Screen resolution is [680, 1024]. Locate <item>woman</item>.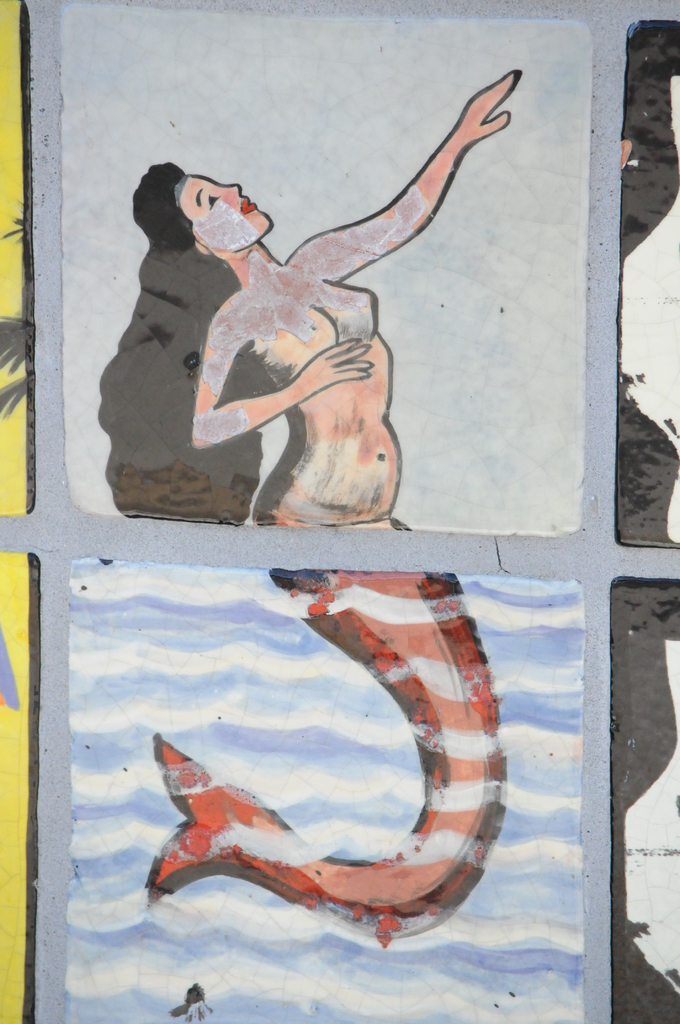
bbox=(149, 64, 517, 940).
